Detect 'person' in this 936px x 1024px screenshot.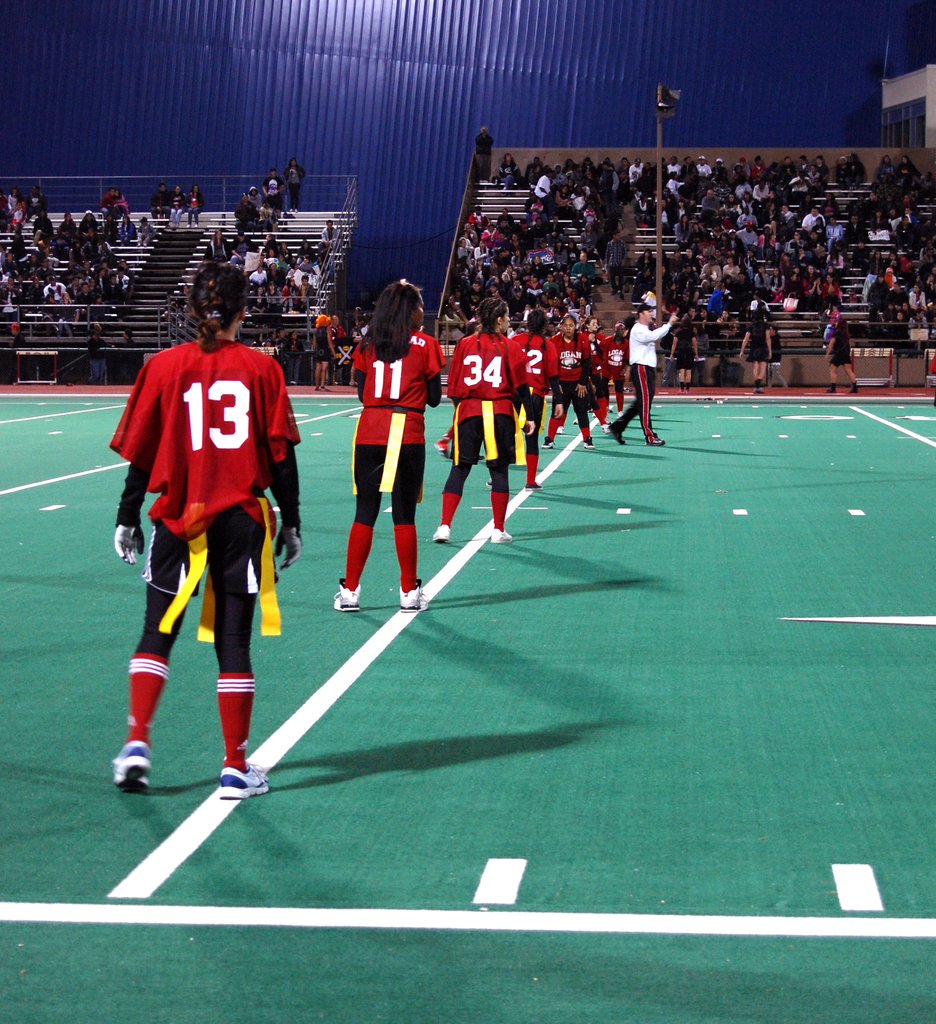
Detection: [left=607, top=318, right=630, bottom=412].
